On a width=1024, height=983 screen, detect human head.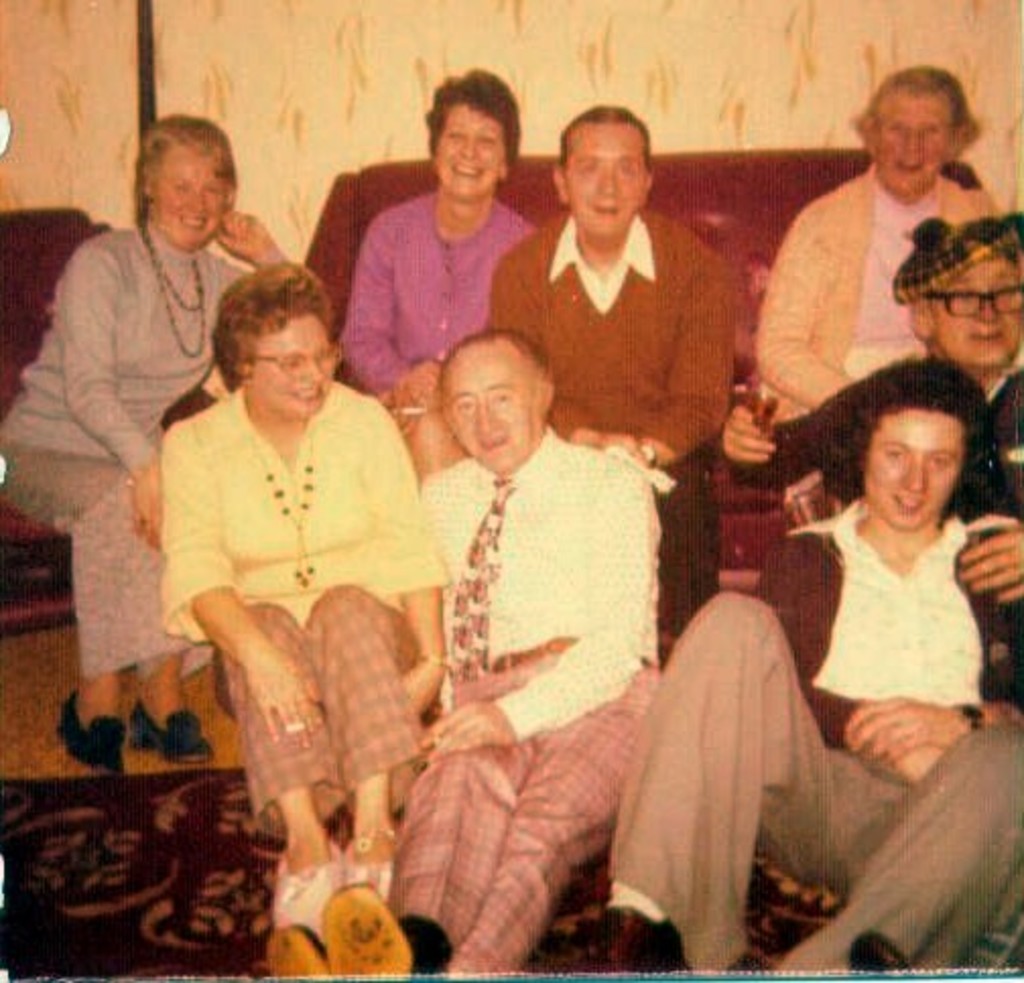
BBox(549, 106, 658, 236).
